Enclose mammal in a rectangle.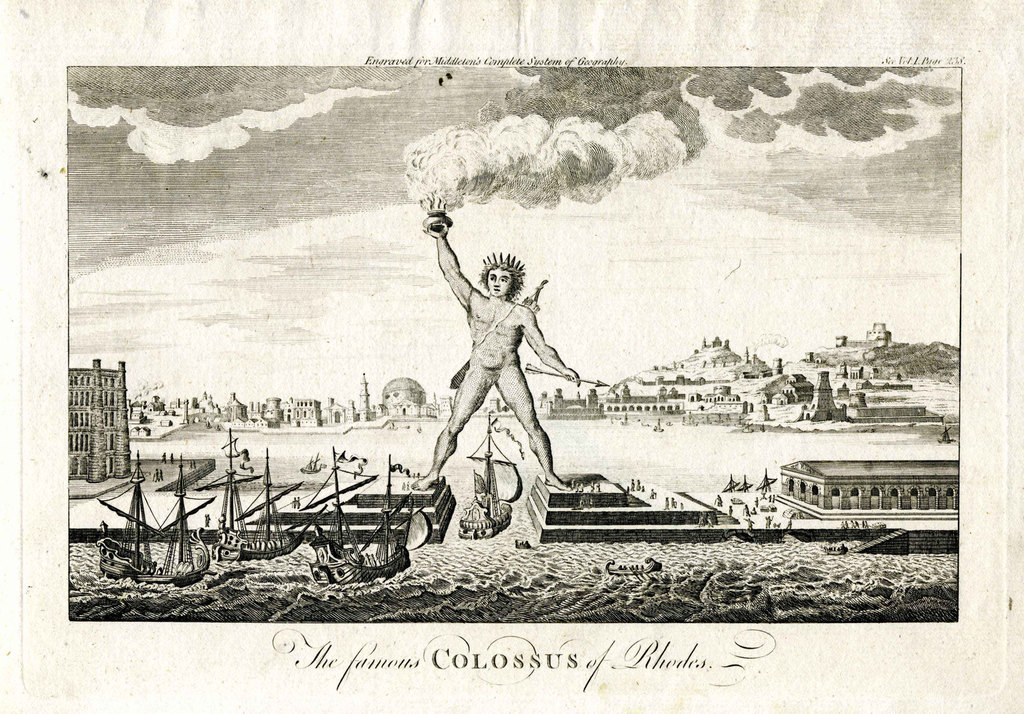
bbox=[680, 501, 682, 510].
